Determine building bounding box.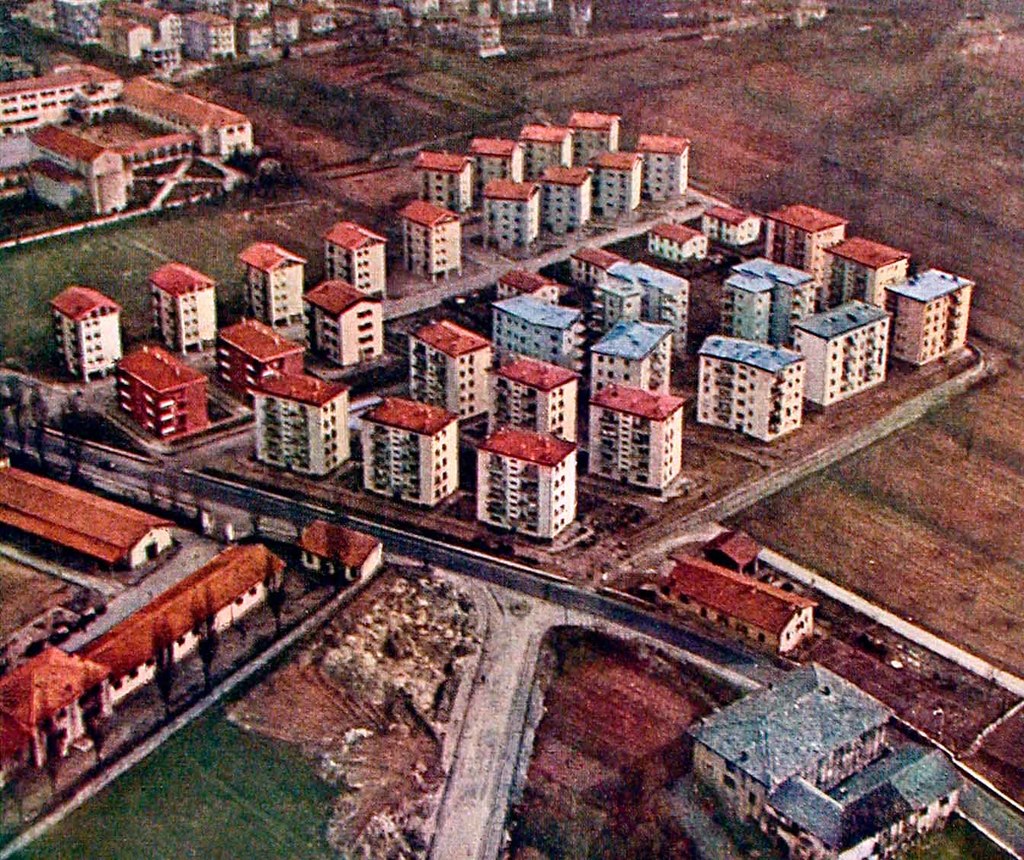
Determined: {"left": 358, "top": 390, "right": 459, "bottom": 510}.
